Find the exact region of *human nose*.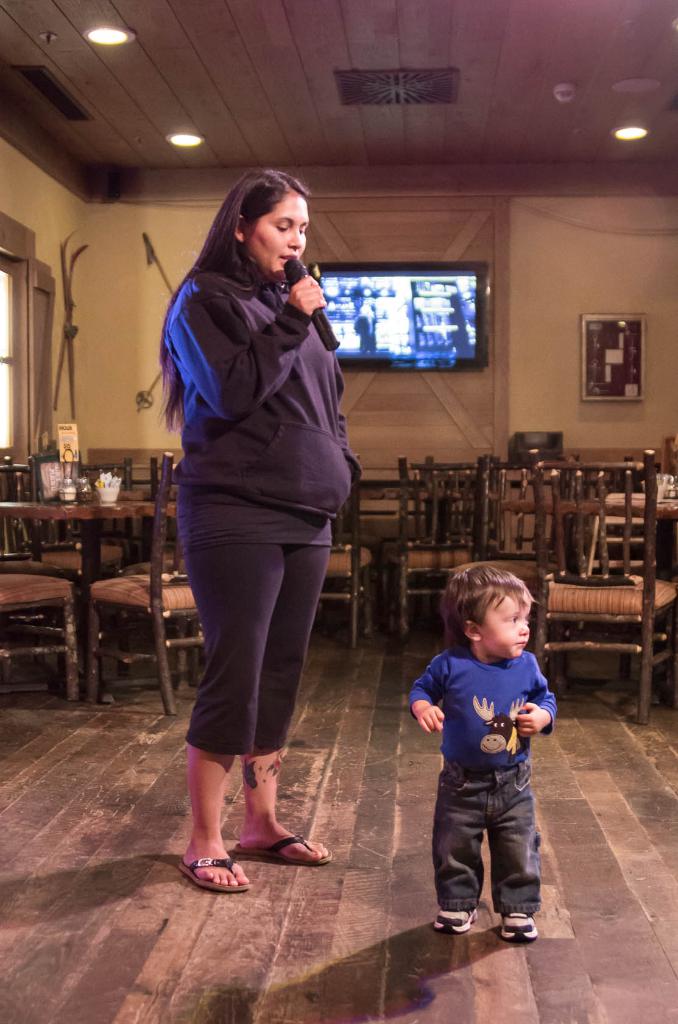
Exact region: 519:623:533:634.
